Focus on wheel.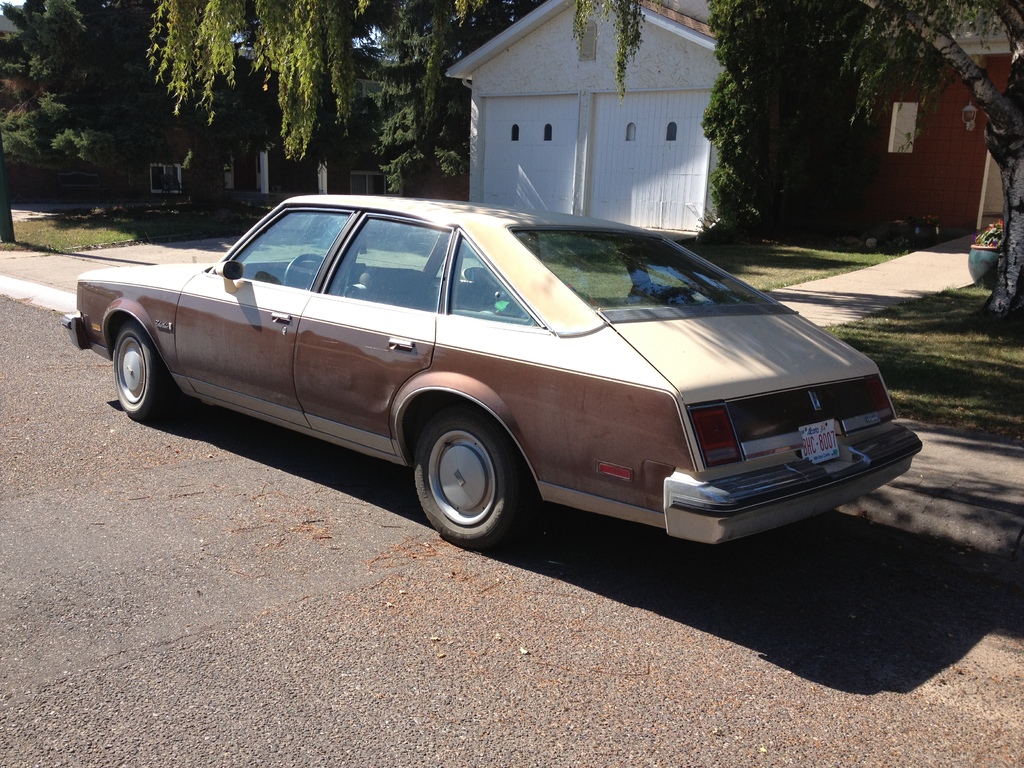
Focused at locate(421, 419, 518, 537).
